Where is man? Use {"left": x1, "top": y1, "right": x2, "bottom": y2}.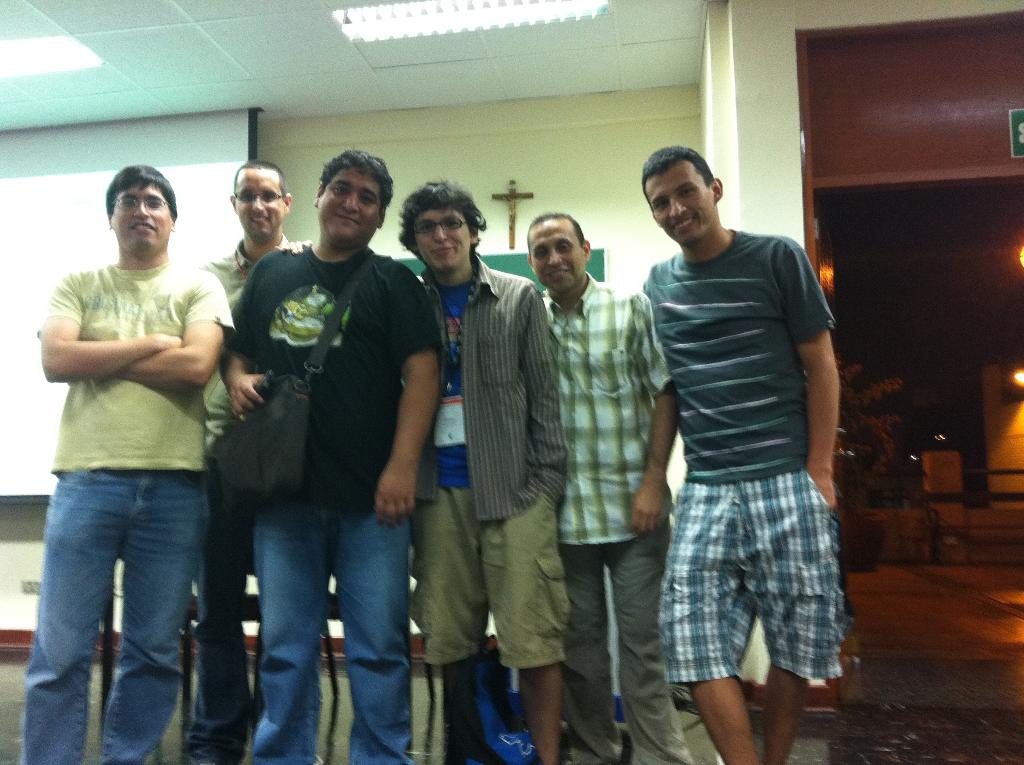
{"left": 394, "top": 182, "right": 578, "bottom": 764}.
